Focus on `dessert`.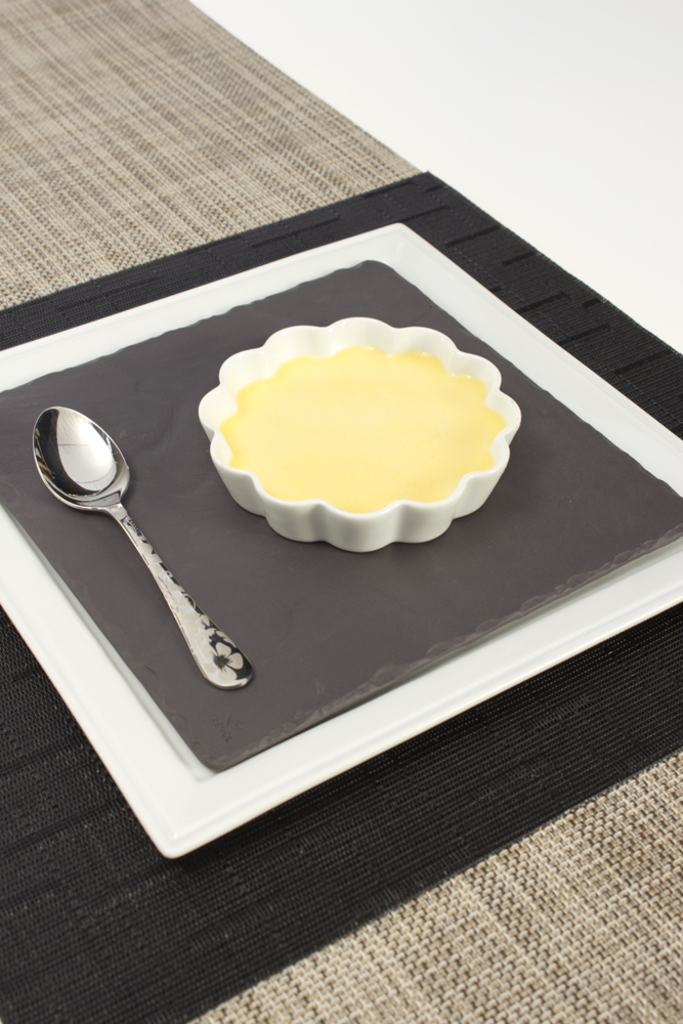
Focused at 225, 345, 506, 517.
